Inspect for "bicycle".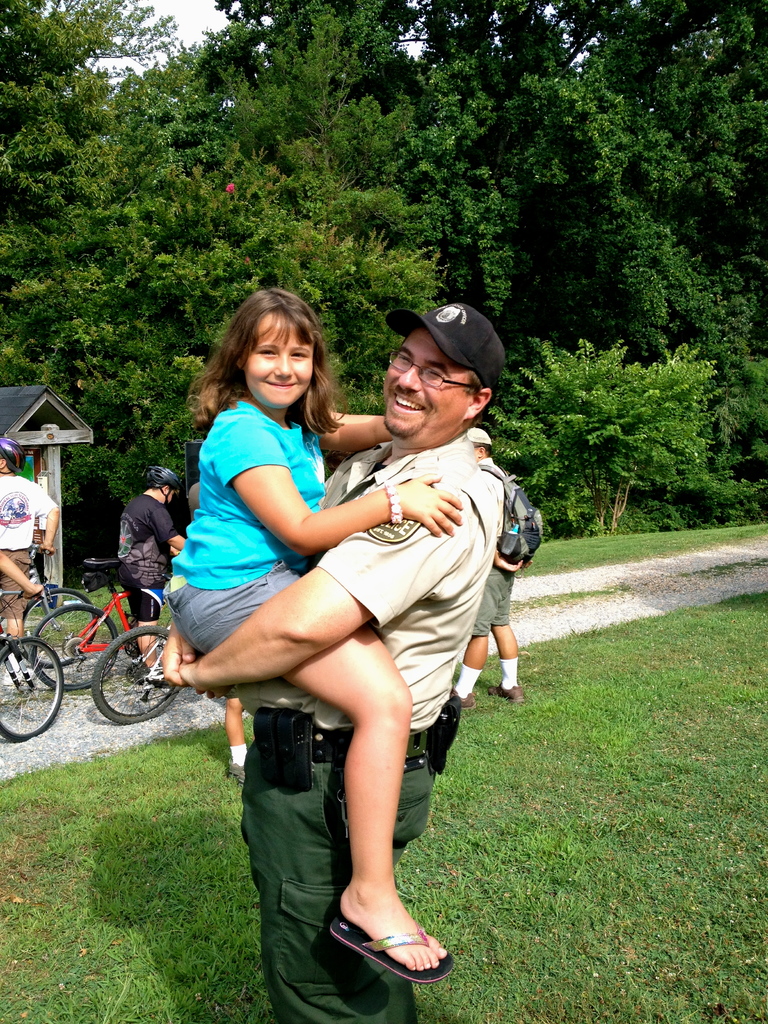
Inspection: bbox=(0, 590, 63, 739).
